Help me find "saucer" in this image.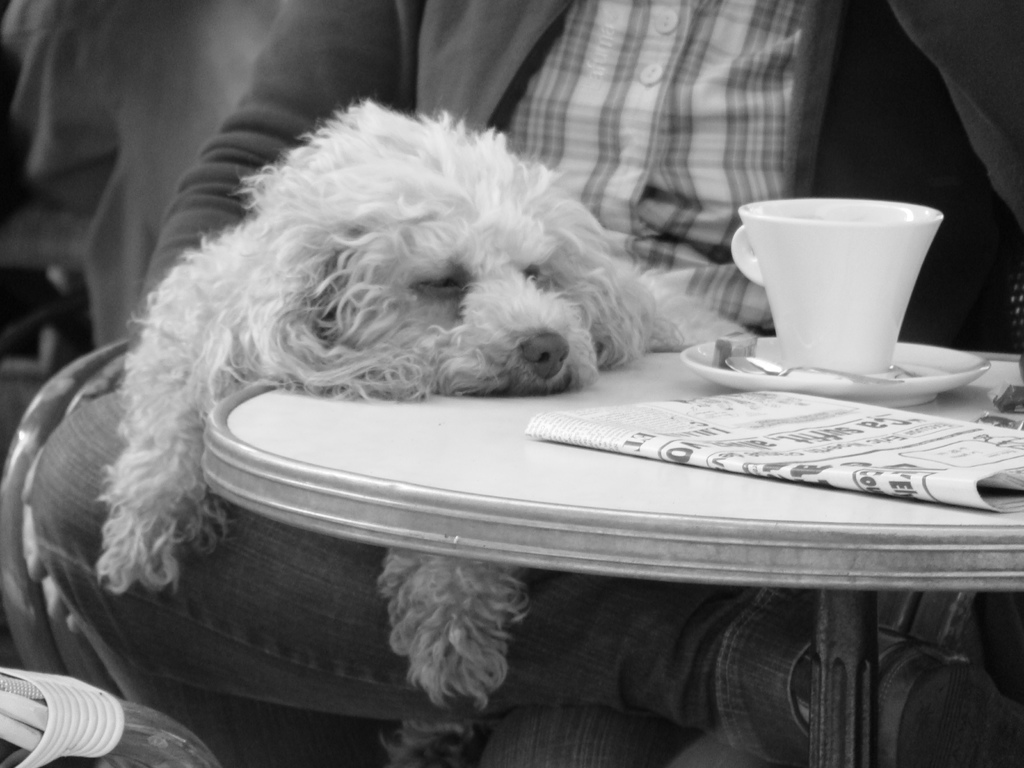
Found it: x1=678 y1=331 x2=988 y2=408.
